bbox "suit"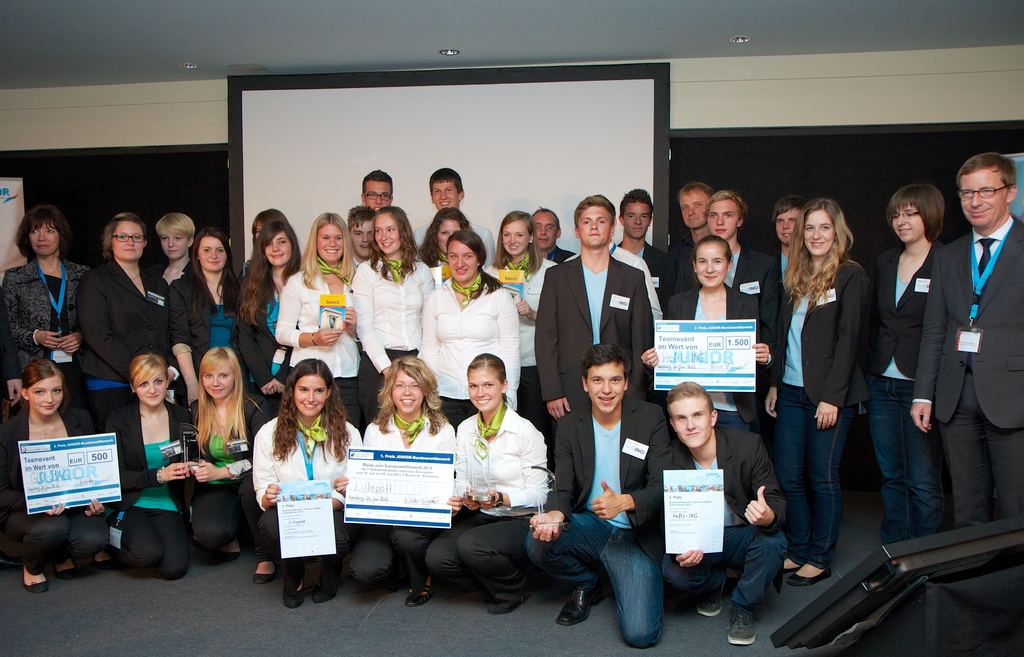
<bbox>178, 391, 268, 549</bbox>
